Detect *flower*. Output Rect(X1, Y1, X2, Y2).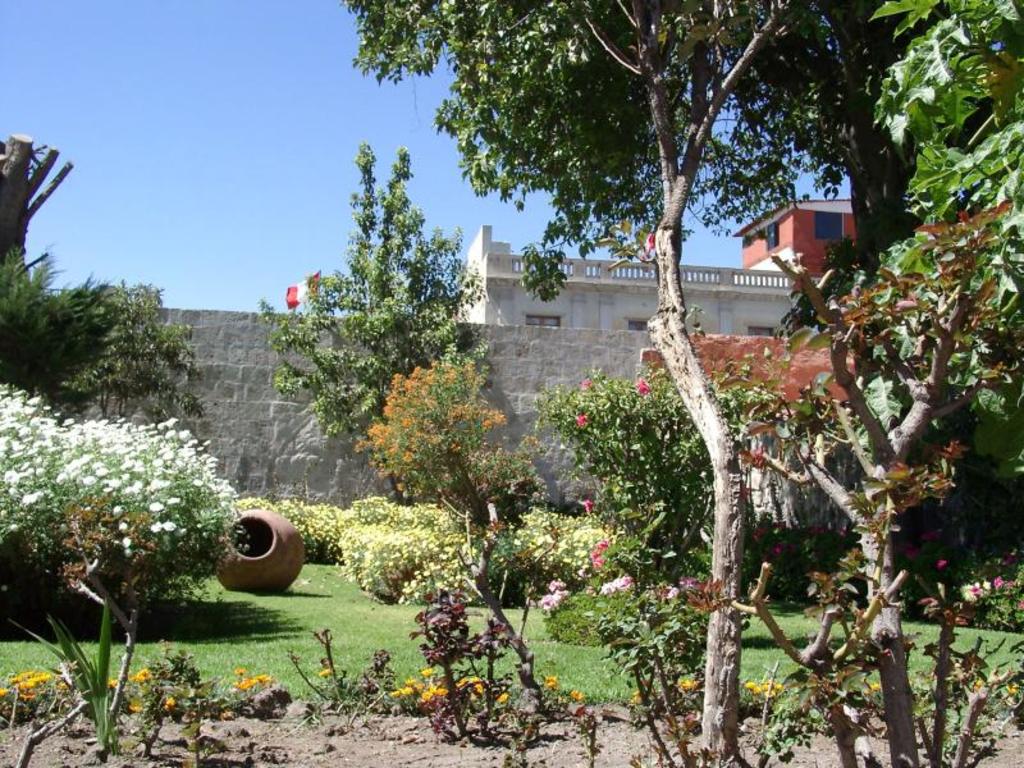
Rect(575, 406, 591, 434).
